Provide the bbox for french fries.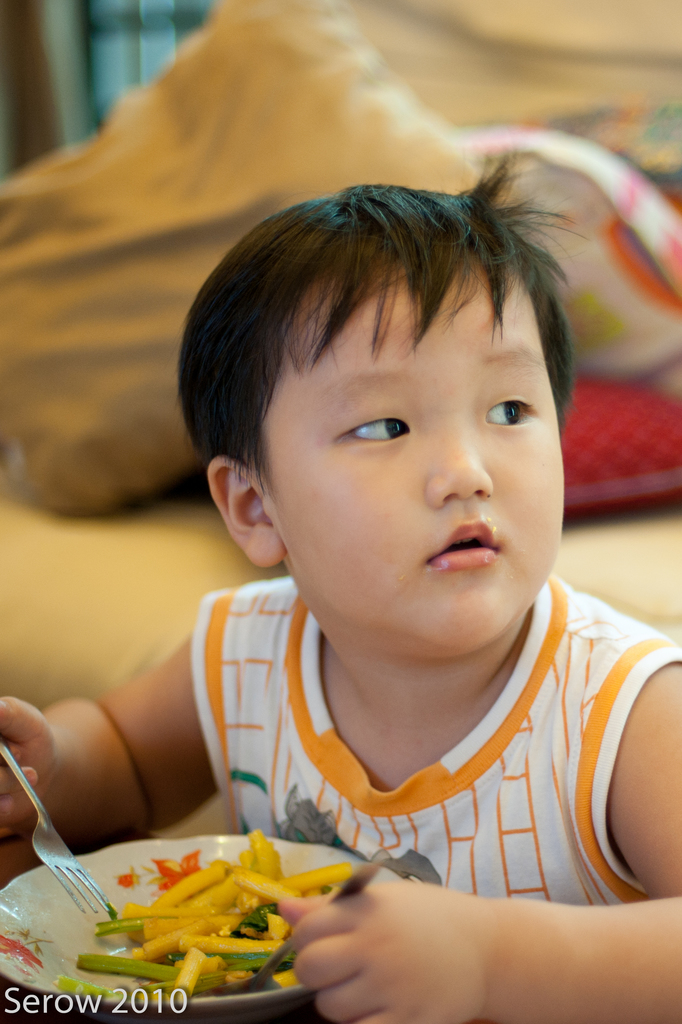
147 858 226 913.
